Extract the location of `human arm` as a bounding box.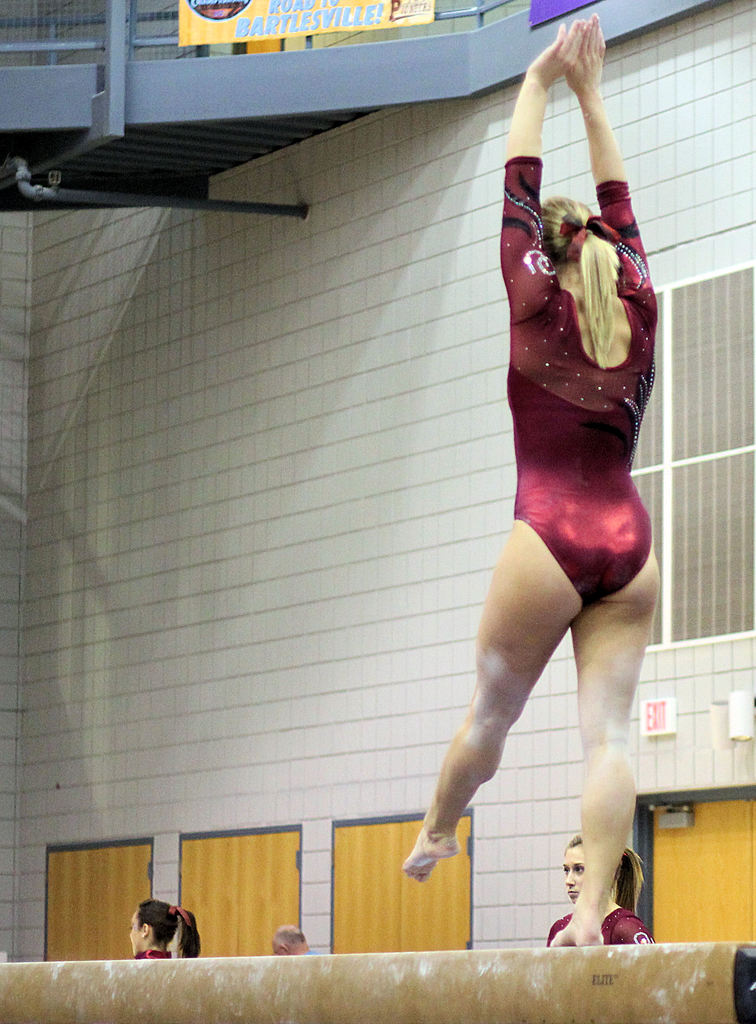
(x1=556, y1=9, x2=659, y2=305).
